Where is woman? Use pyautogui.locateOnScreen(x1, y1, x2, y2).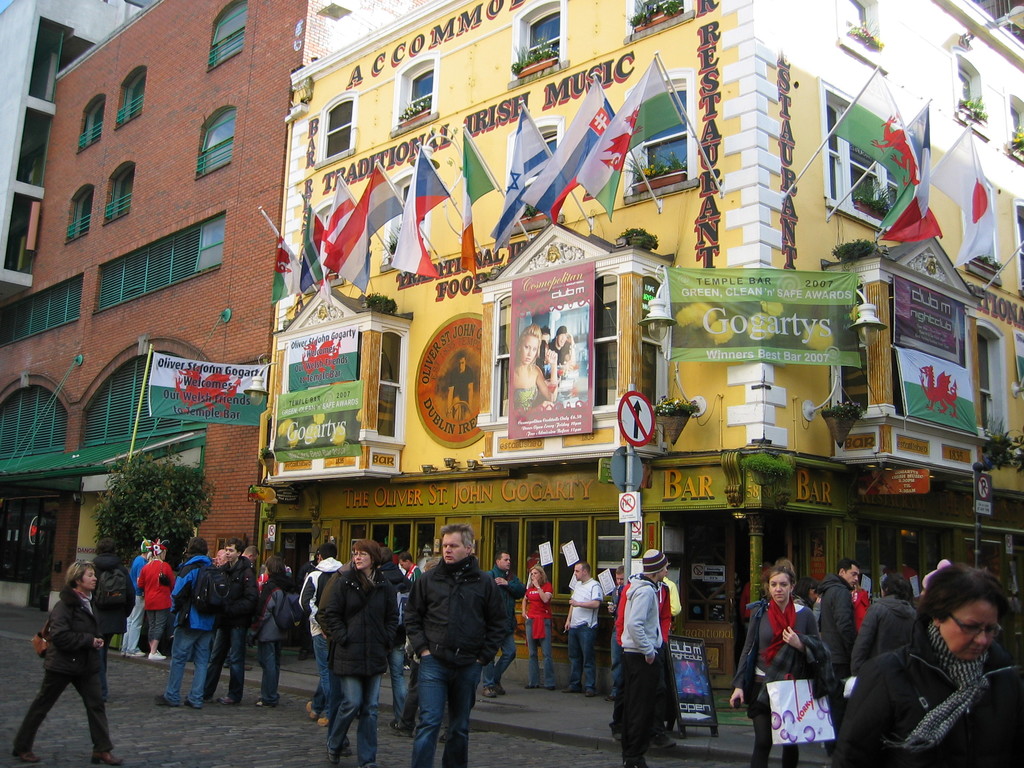
pyautogui.locateOnScreen(511, 320, 557, 406).
